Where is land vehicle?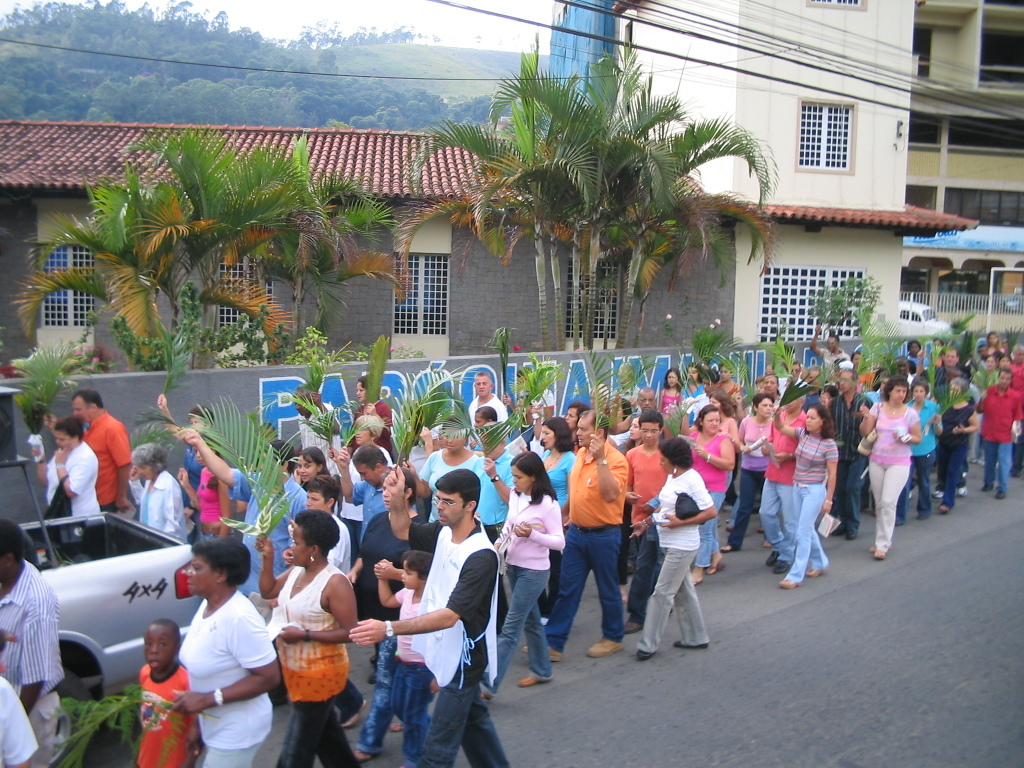
<box>0,462,204,767</box>.
